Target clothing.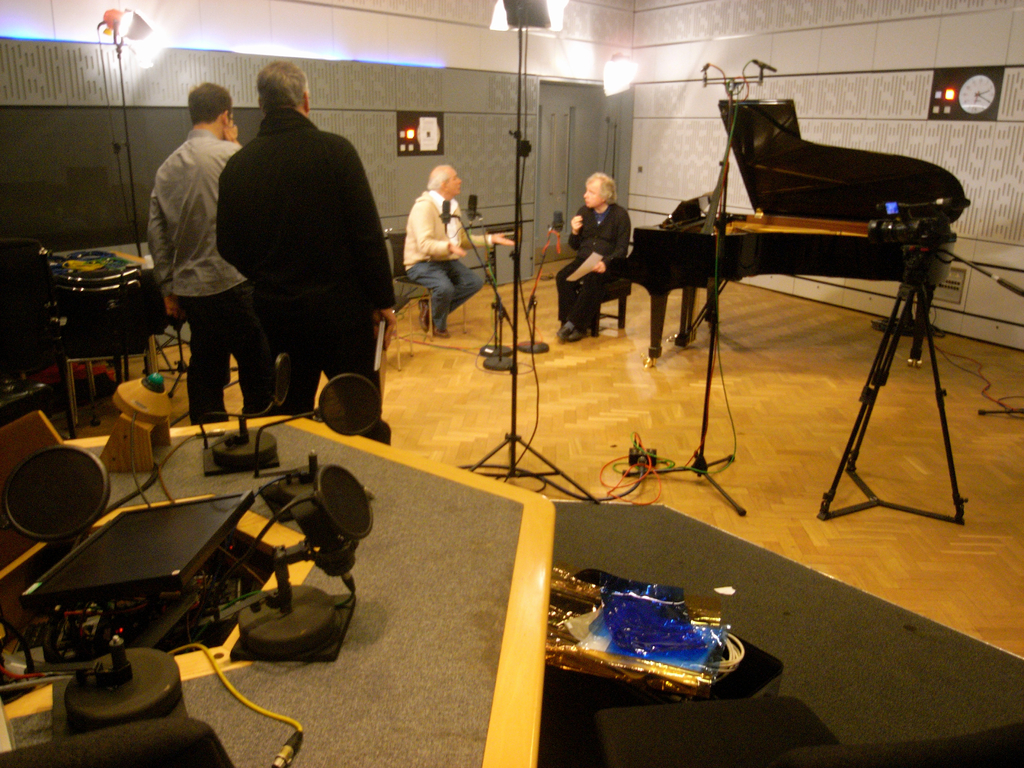
Target region: x1=555 y1=200 x2=636 y2=330.
